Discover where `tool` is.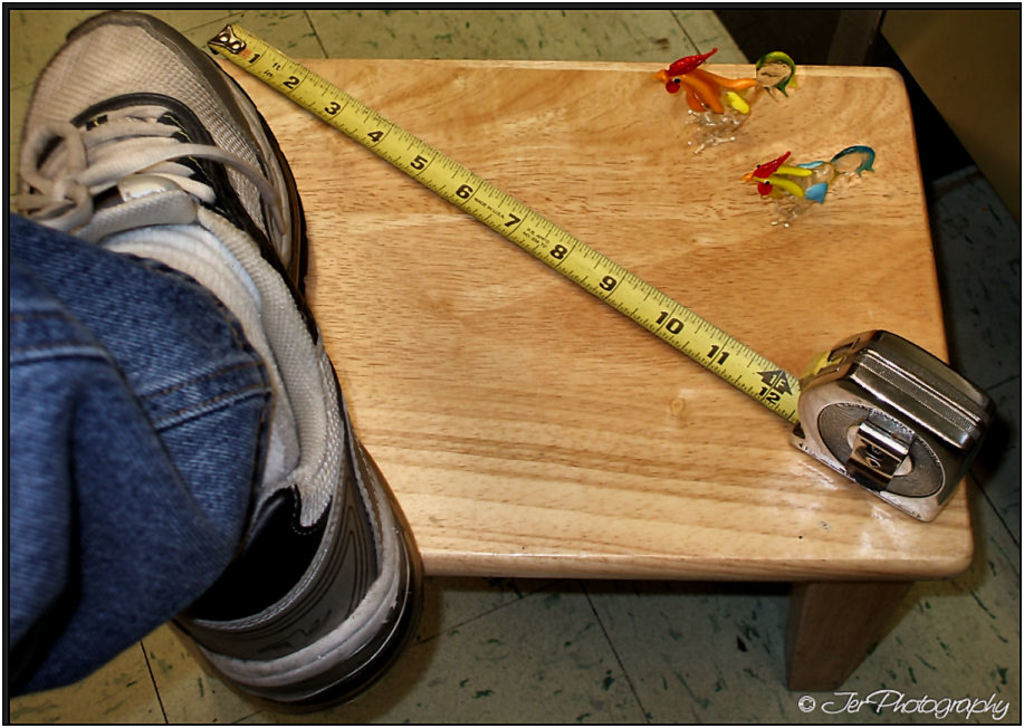
Discovered at bbox(326, 88, 955, 521).
